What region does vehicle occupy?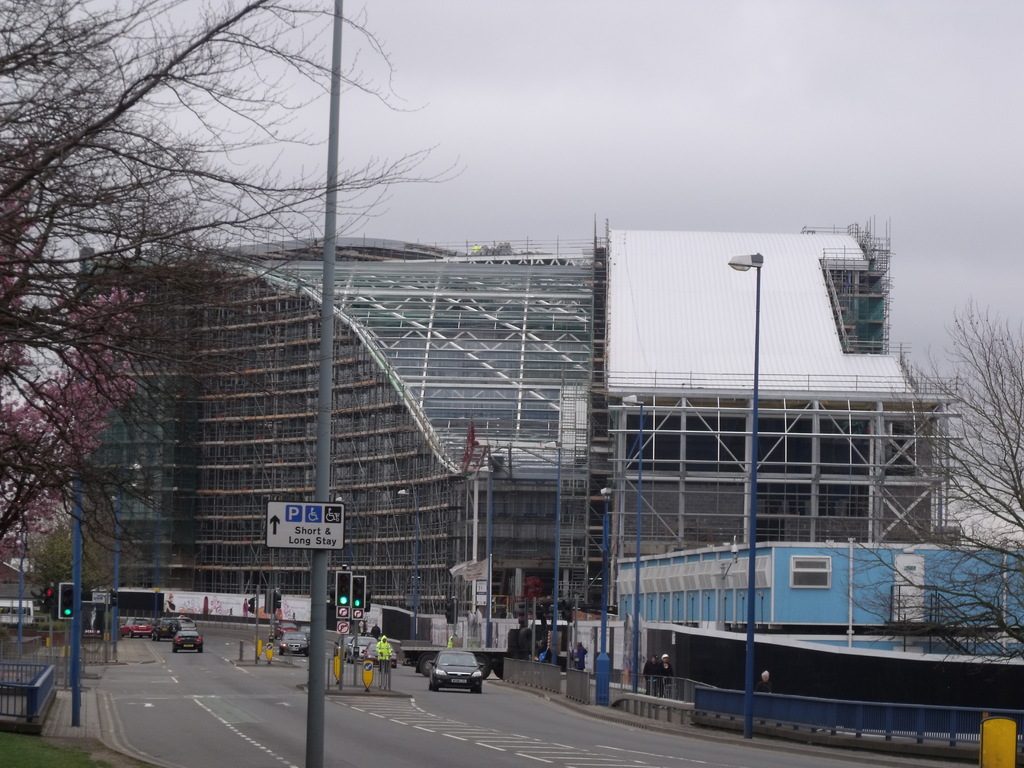
Rect(351, 634, 380, 663).
